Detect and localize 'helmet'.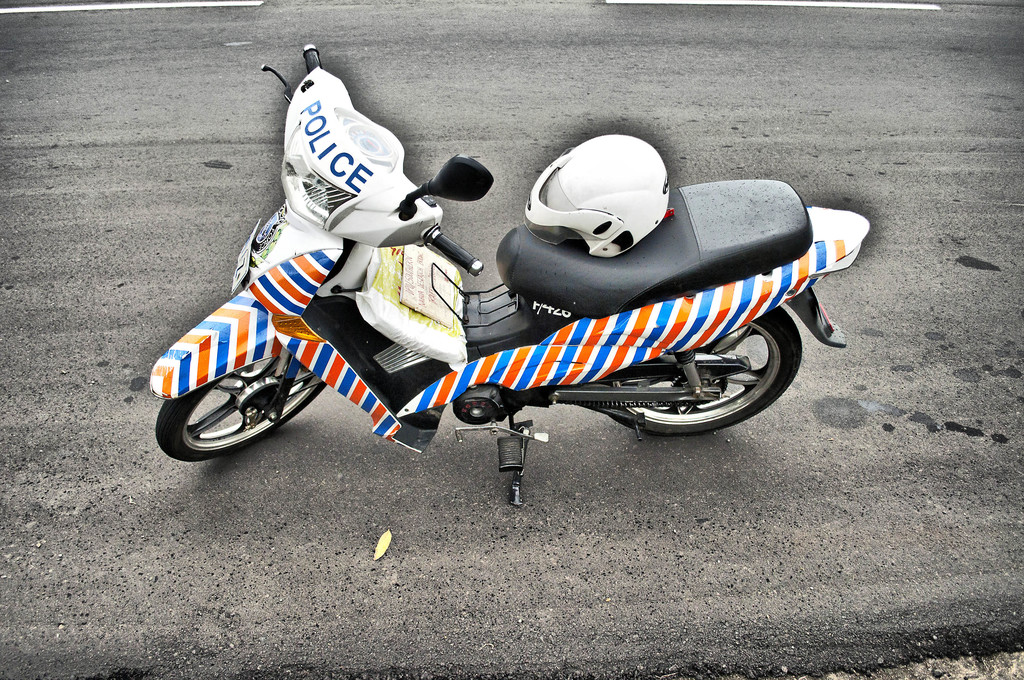
Localized at (525,127,676,263).
